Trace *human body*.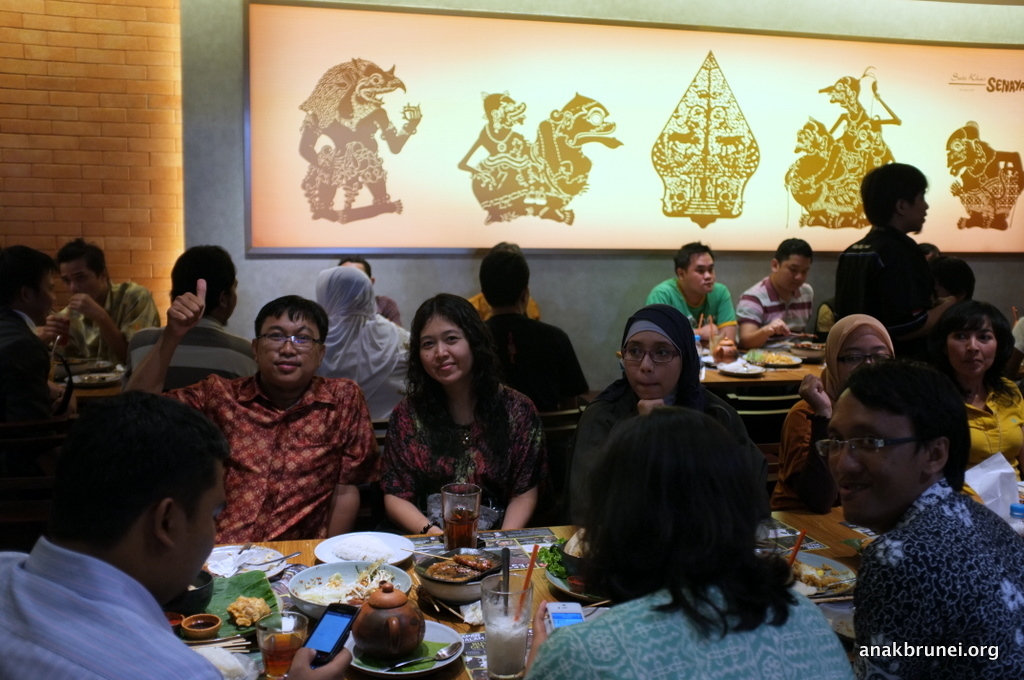
Traced to Rect(775, 375, 843, 510).
